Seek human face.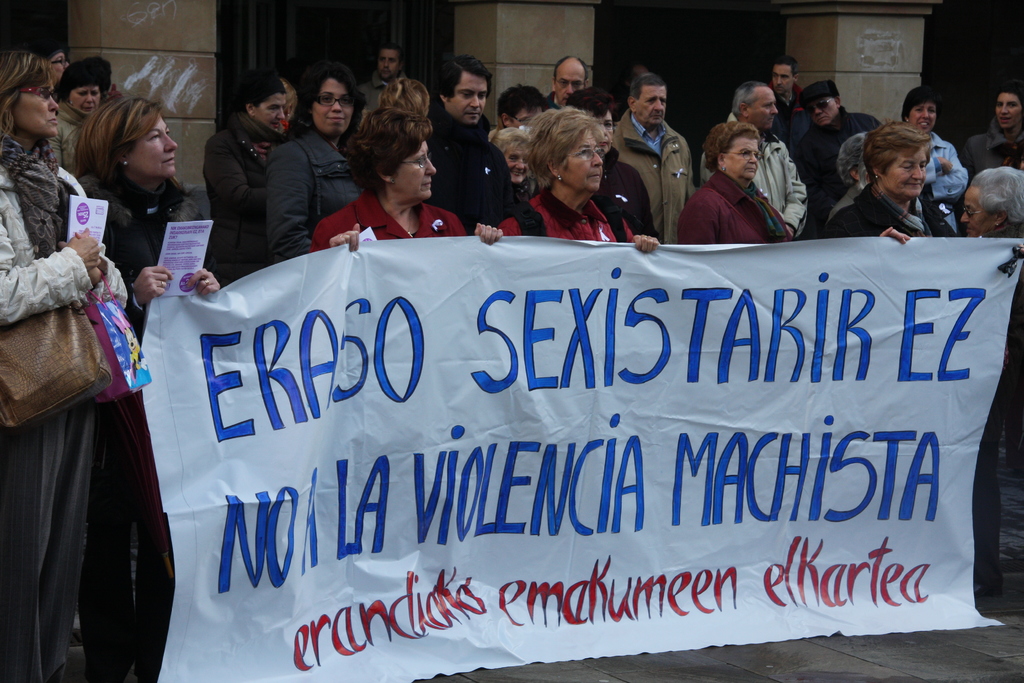
pyautogui.locateOnScreen(639, 81, 669, 130).
